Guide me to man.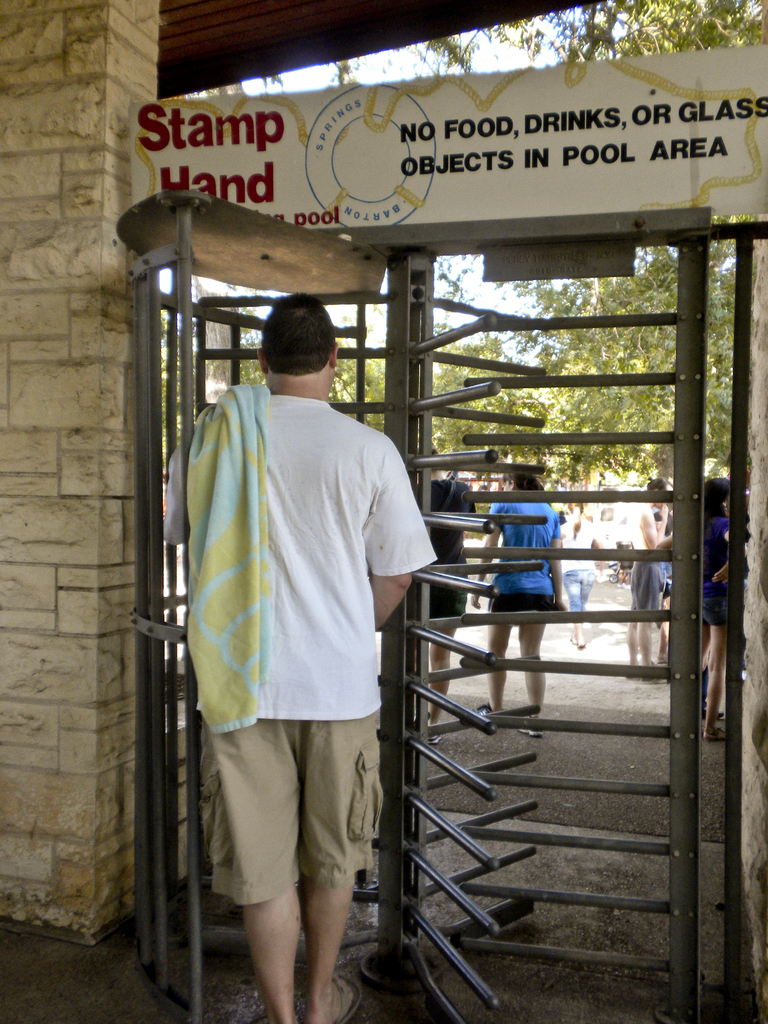
Guidance: pyautogui.locateOnScreen(154, 323, 423, 1023).
